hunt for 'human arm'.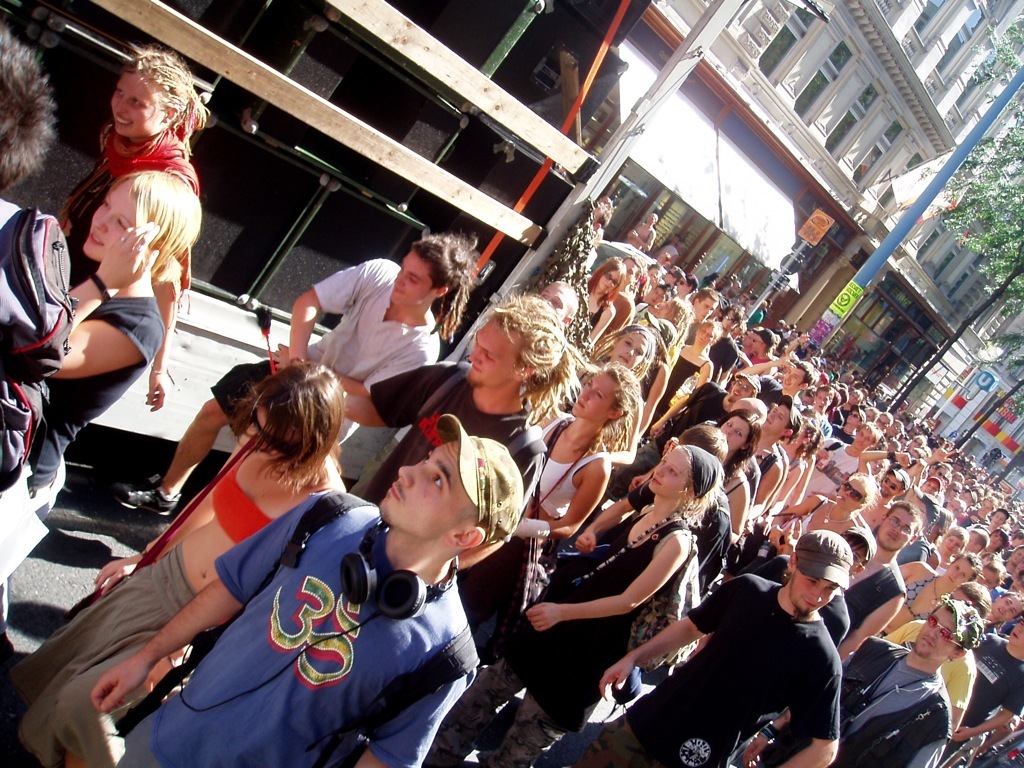
Hunted down at crop(38, 295, 127, 406).
